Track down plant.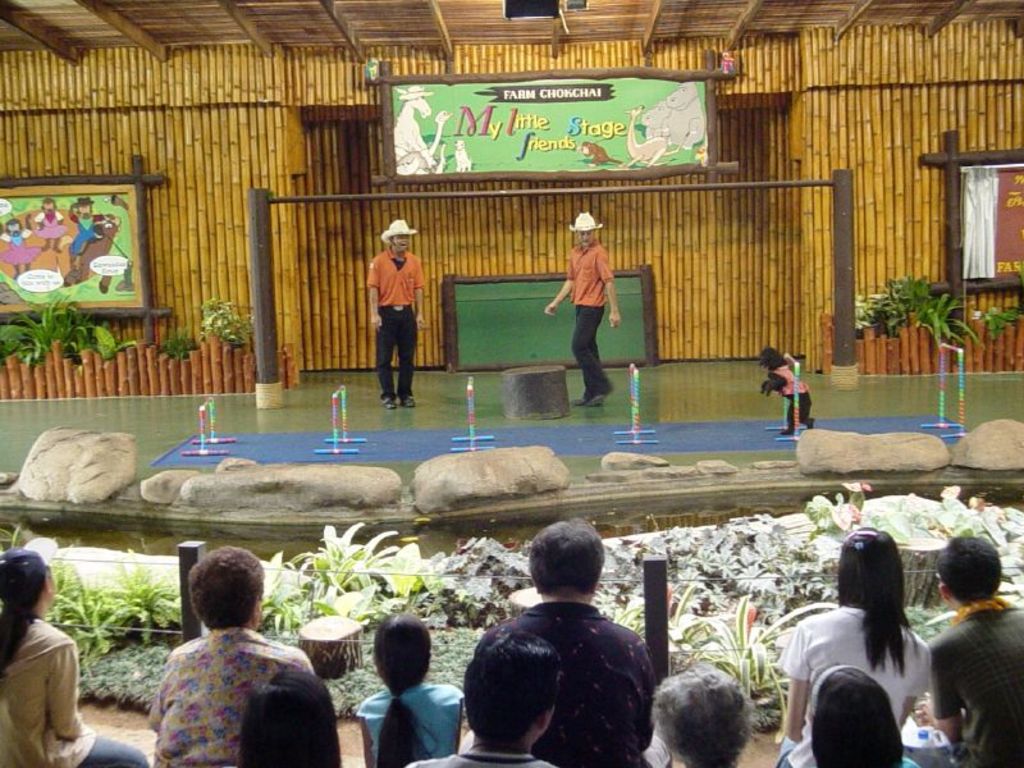
Tracked to box=[324, 608, 517, 733].
